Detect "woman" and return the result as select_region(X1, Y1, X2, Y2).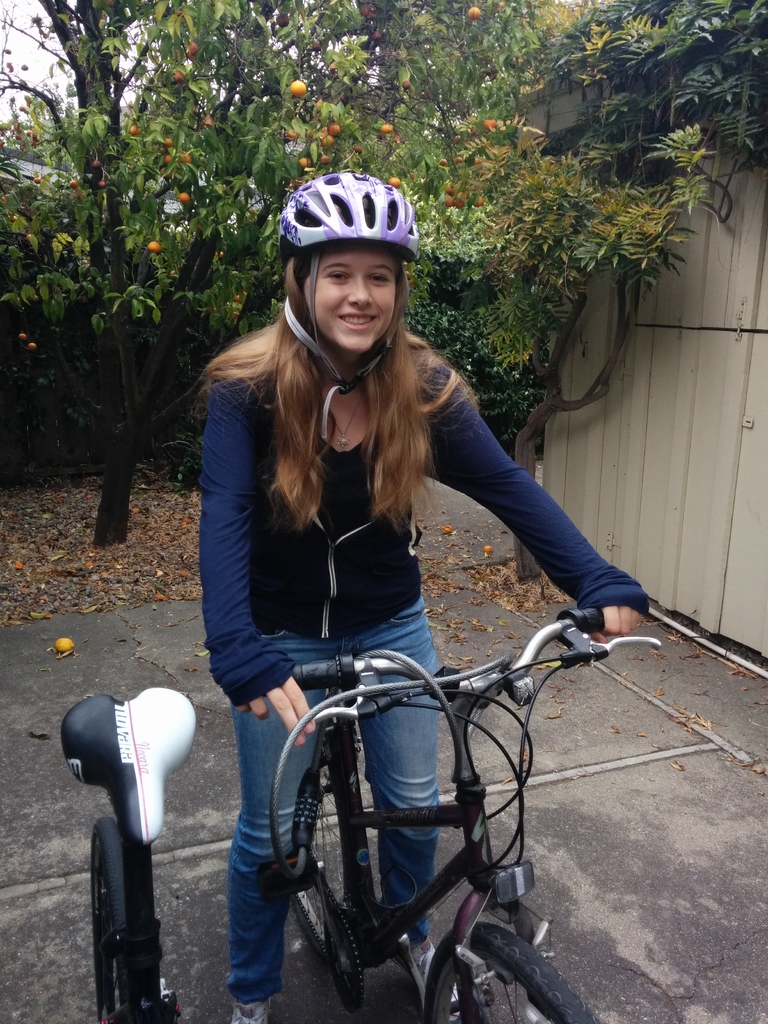
select_region(195, 171, 586, 943).
